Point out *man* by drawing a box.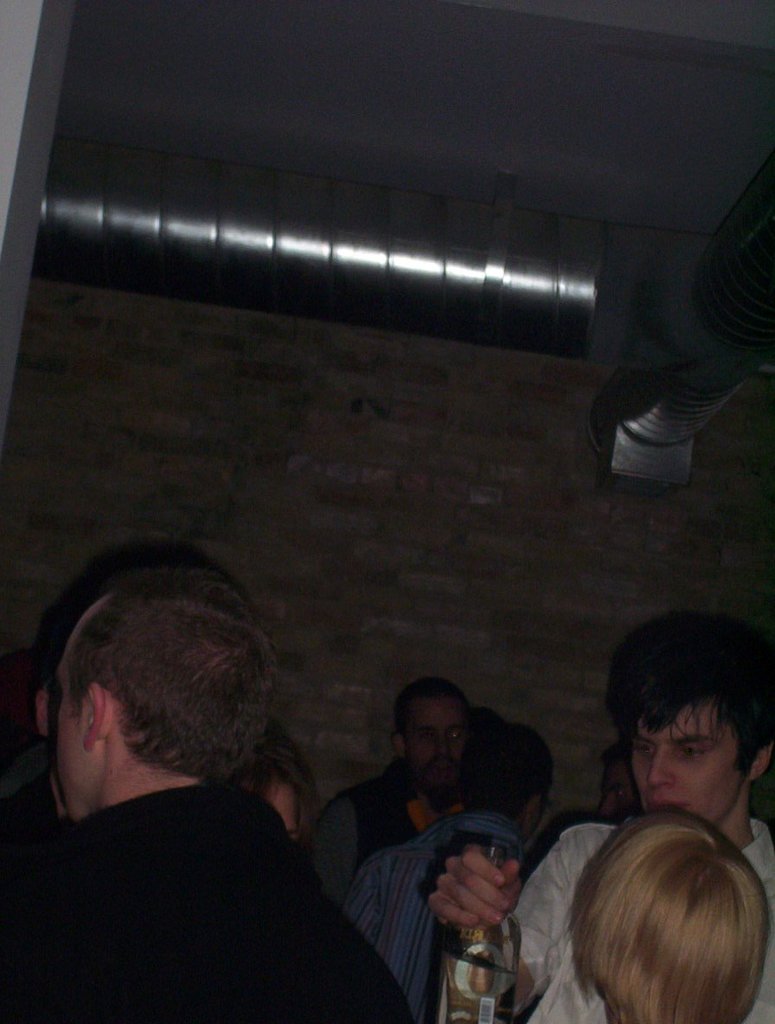
select_region(0, 547, 402, 985).
